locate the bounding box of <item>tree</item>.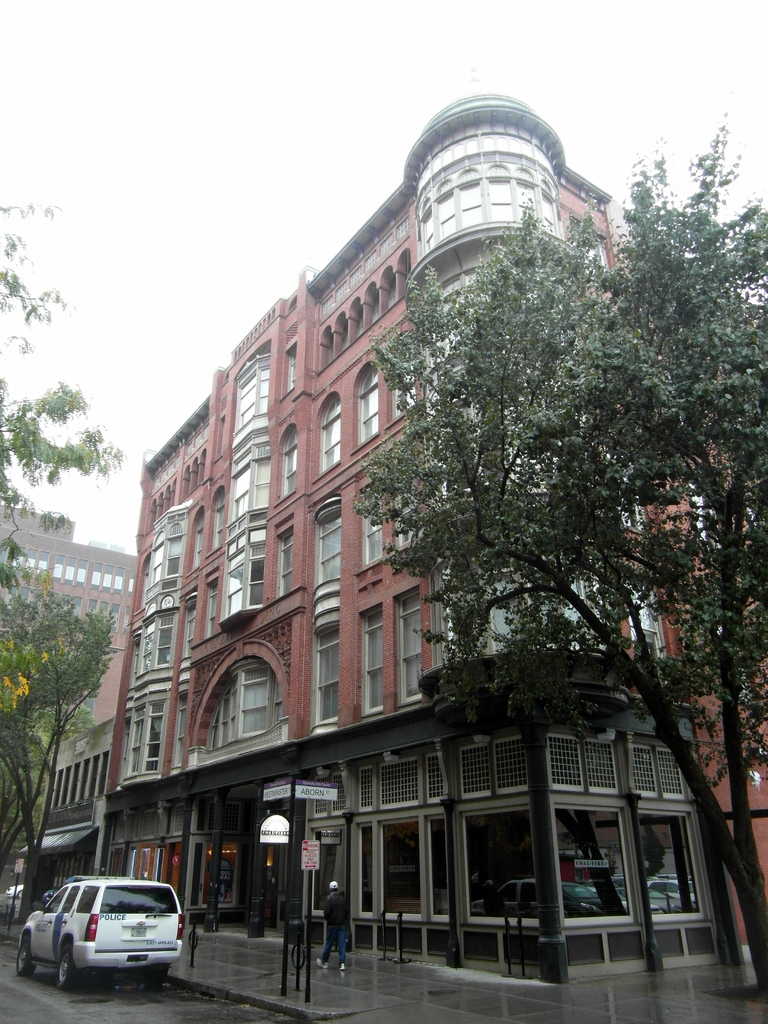
Bounding box: 353/111/767/1005.
